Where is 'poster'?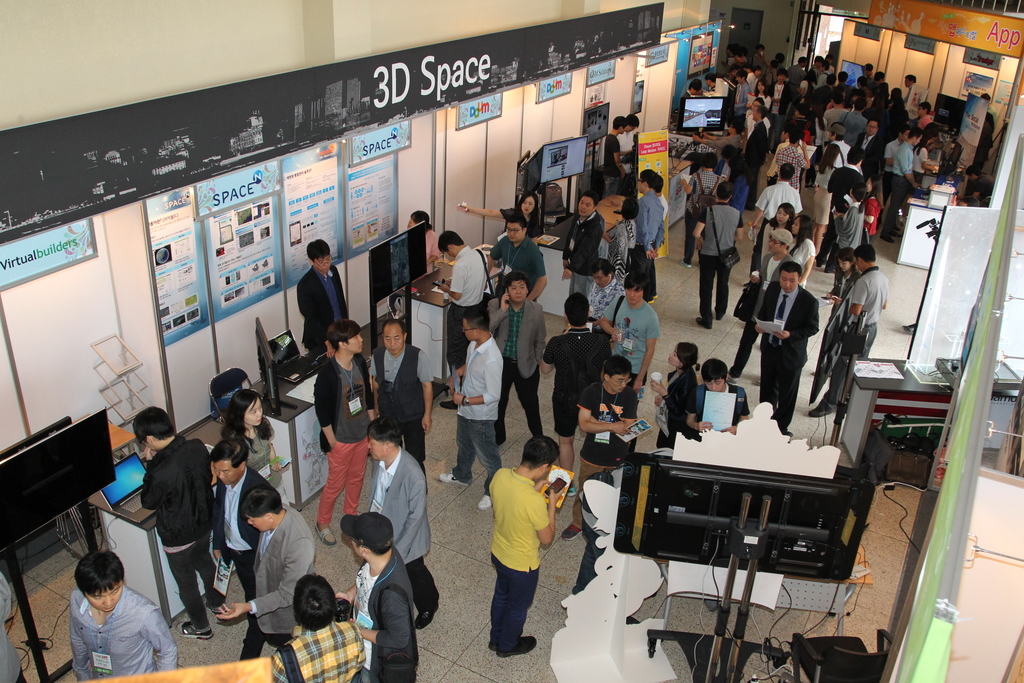
Rect(141, 183, 213, 344).
